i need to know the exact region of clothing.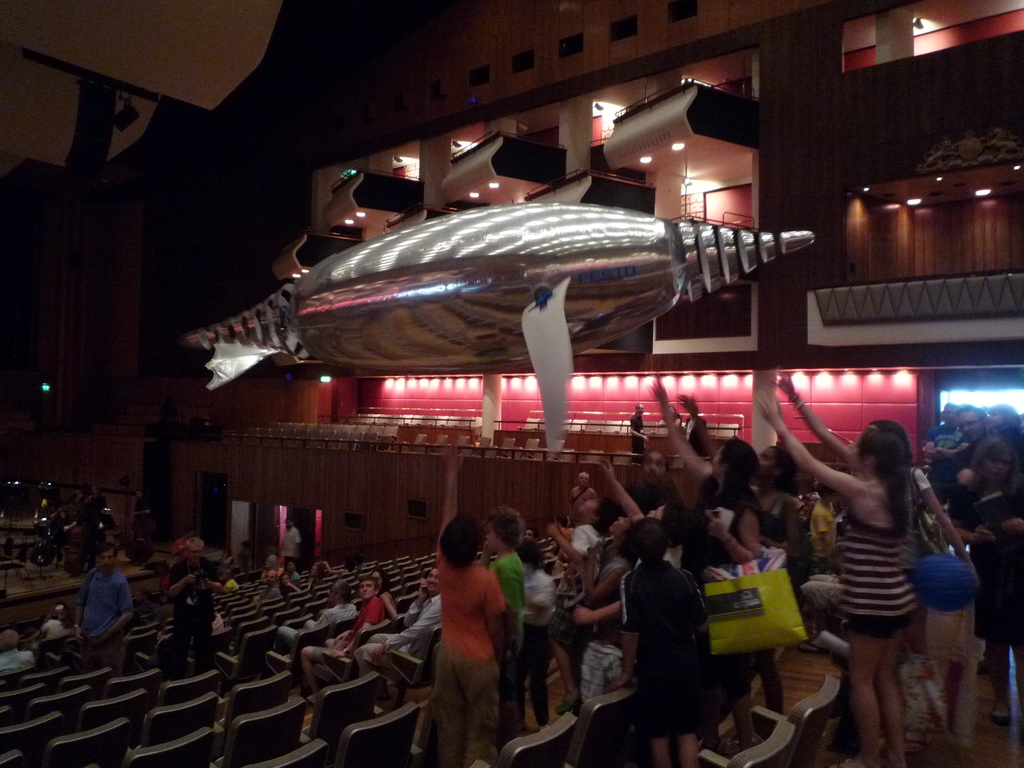
Region: {"left": 44, "top": 511, "right": 63, "bottom": 543}.
